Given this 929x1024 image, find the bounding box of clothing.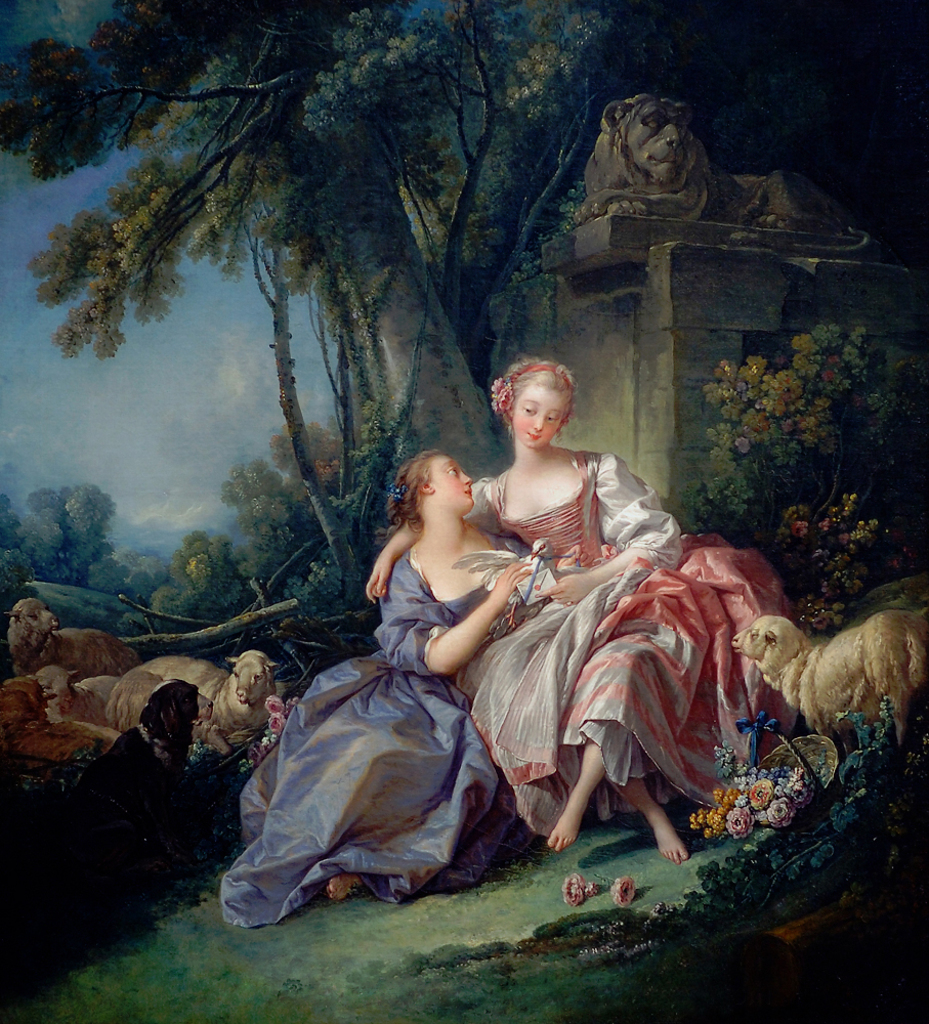
left=218, top=556, right=524, bottom=922.
